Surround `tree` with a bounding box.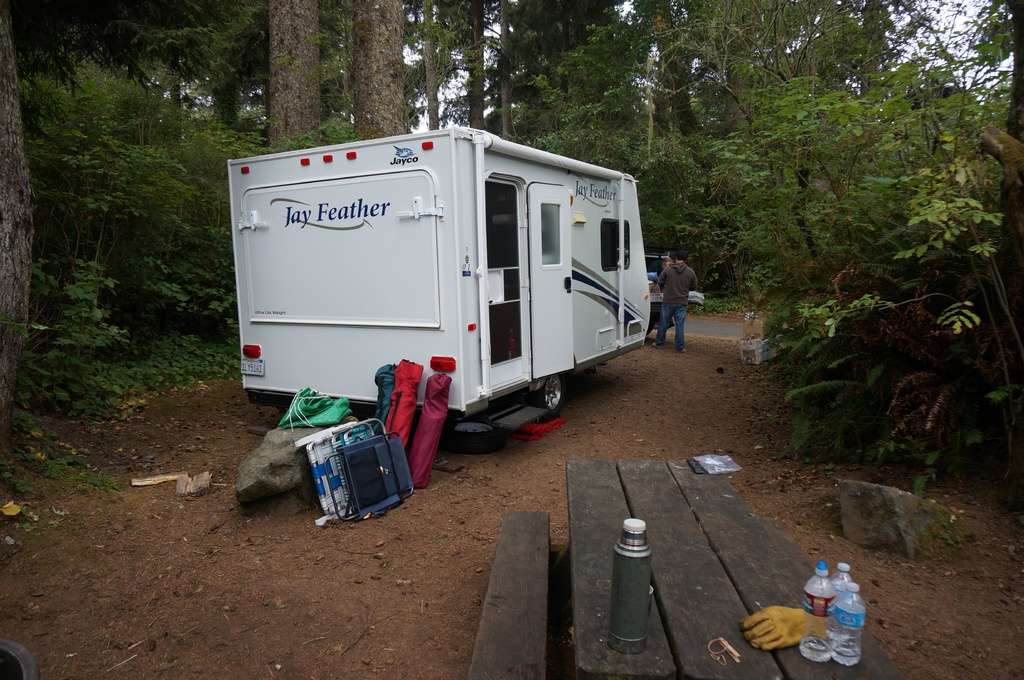
[481,0,559,136].
